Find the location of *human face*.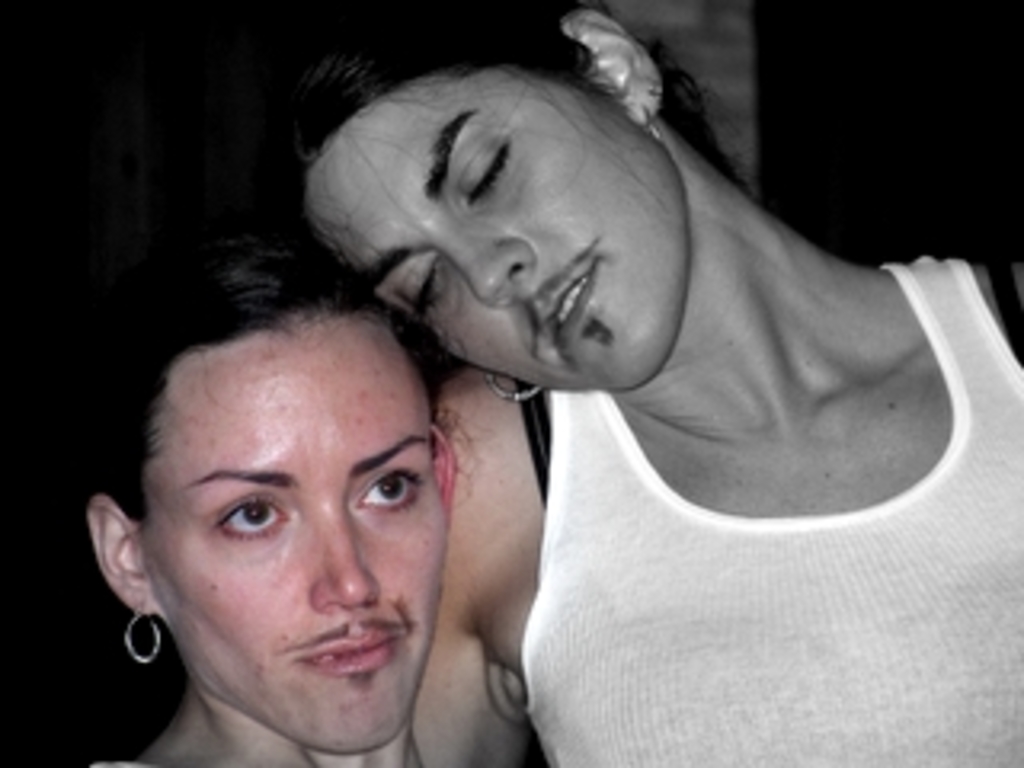
Location: 144:310:451:762.
